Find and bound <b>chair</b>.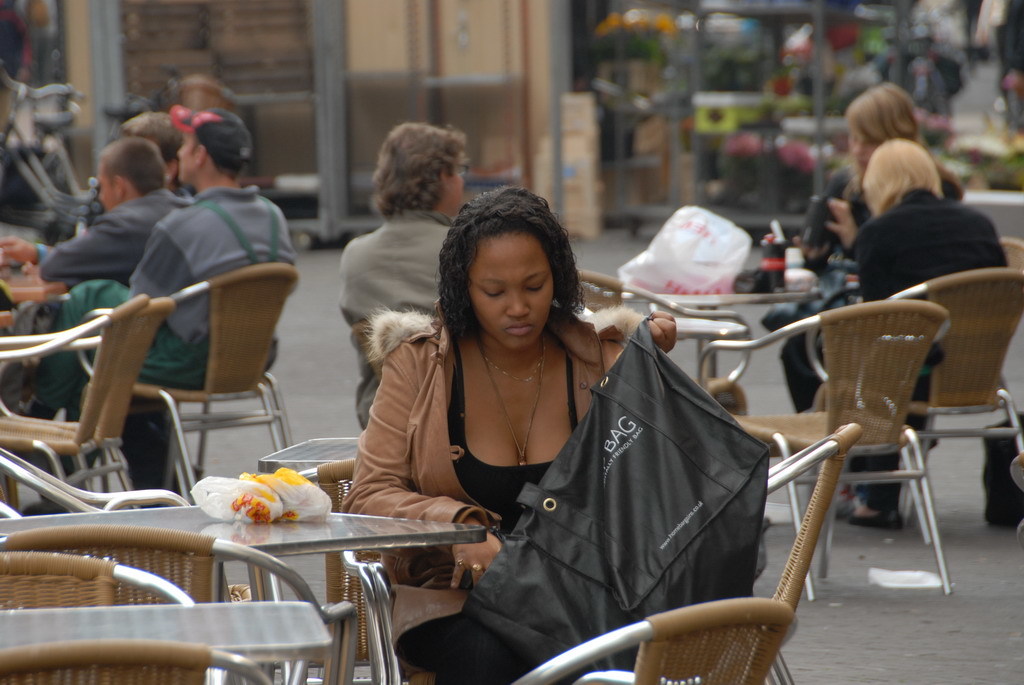
Bound: (804, 237, 1023, 518).
